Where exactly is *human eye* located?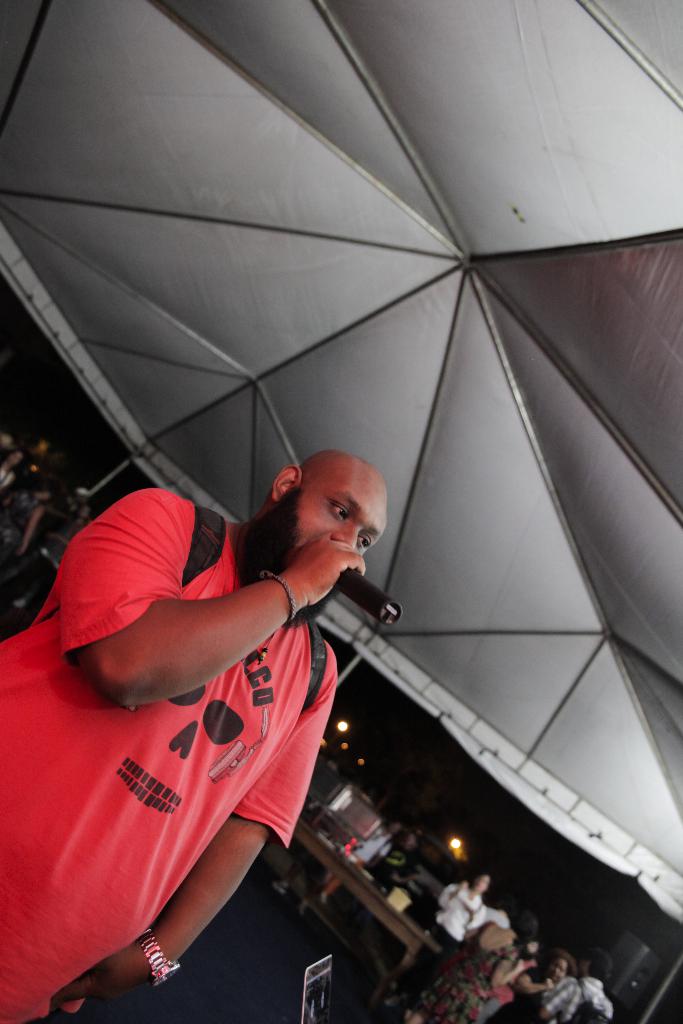
Its bounding box is BBox(362, 534, 374, 552).
